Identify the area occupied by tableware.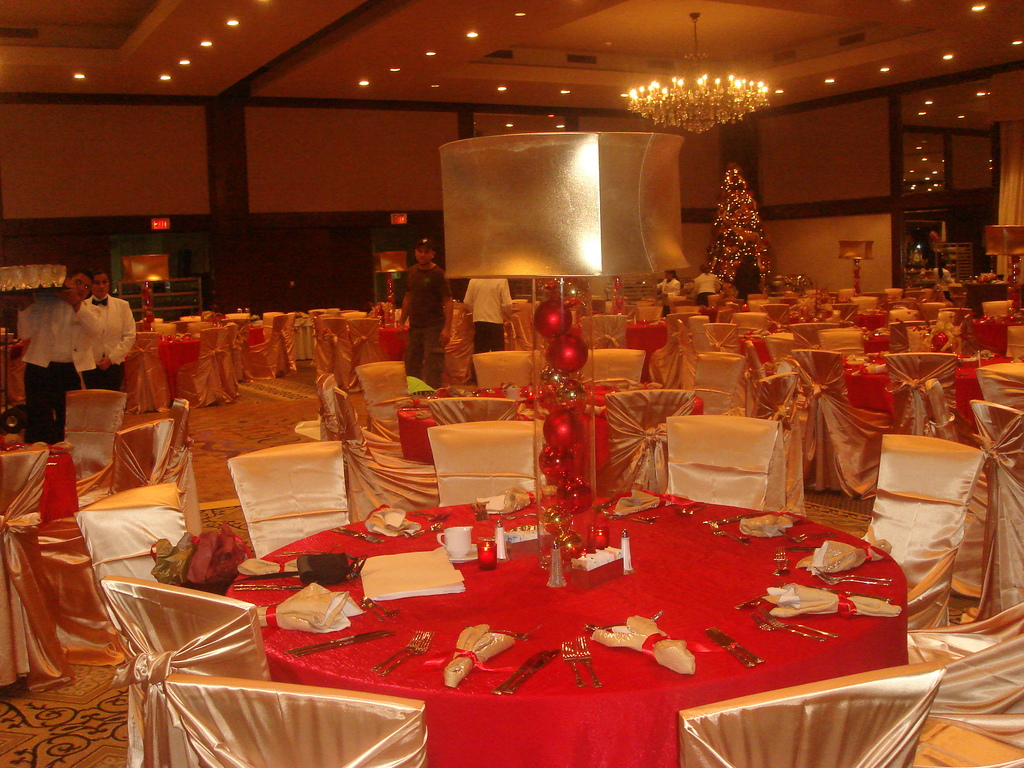
Area: 671:502:710:514.
